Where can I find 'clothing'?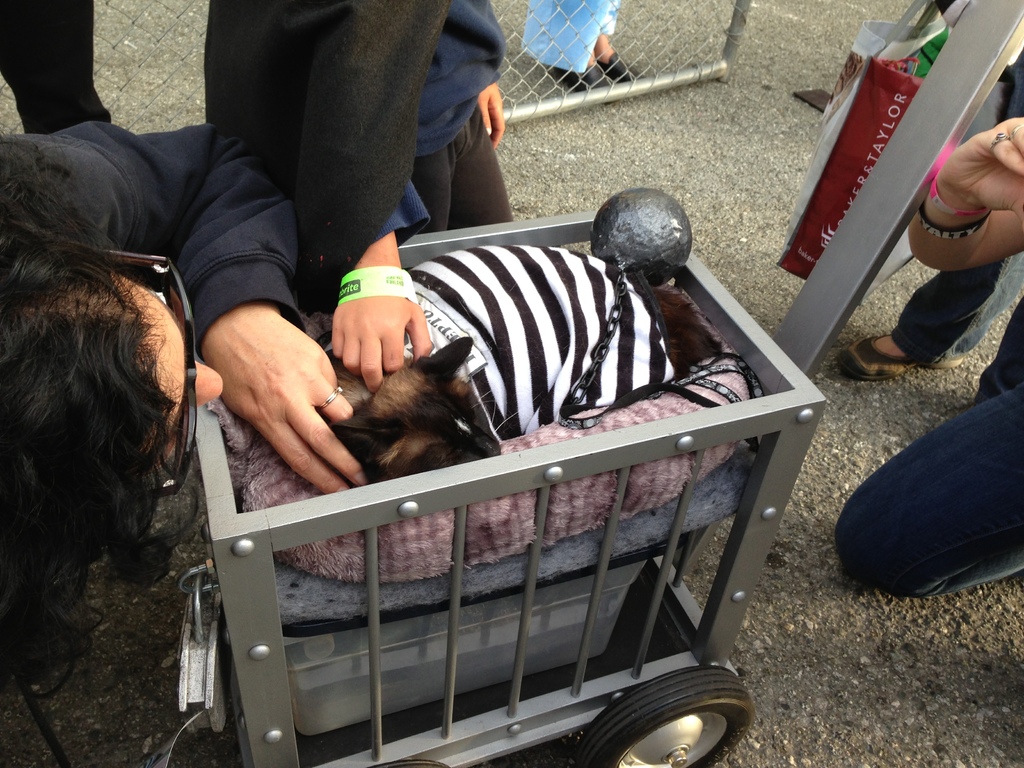
You can find it at {"left": 0, "top": 0, "right": 113, "bottom": 134}.
